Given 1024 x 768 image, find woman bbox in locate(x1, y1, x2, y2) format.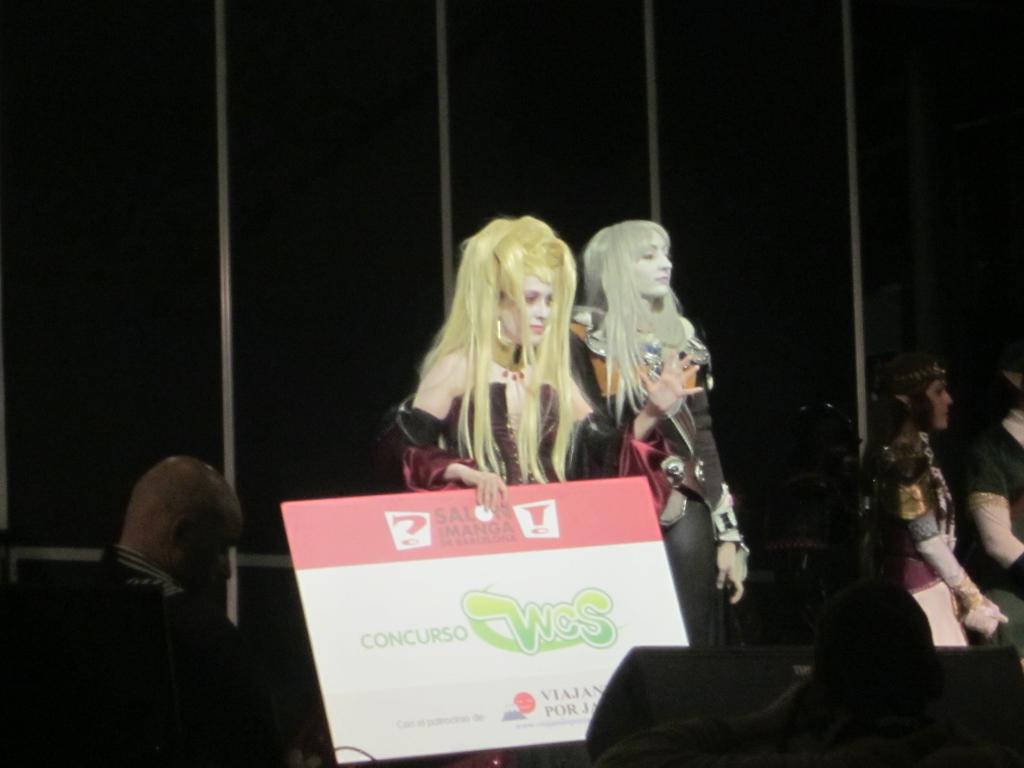
locate(859, 362, 998, 659).
